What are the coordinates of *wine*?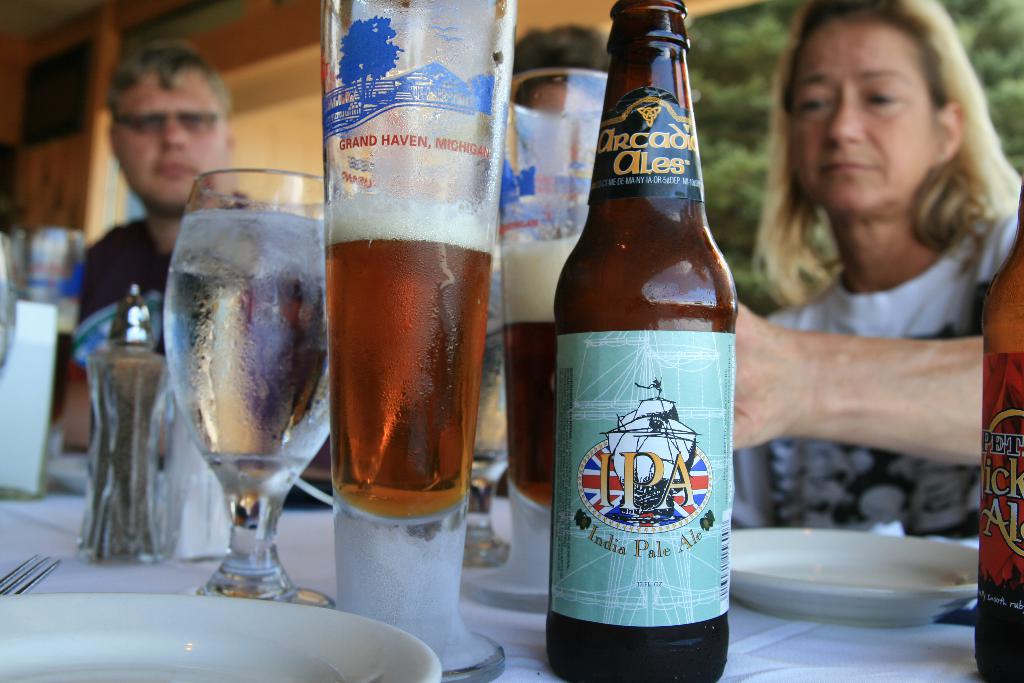
(x1=544, y1=0, x2=741, y2=682).
